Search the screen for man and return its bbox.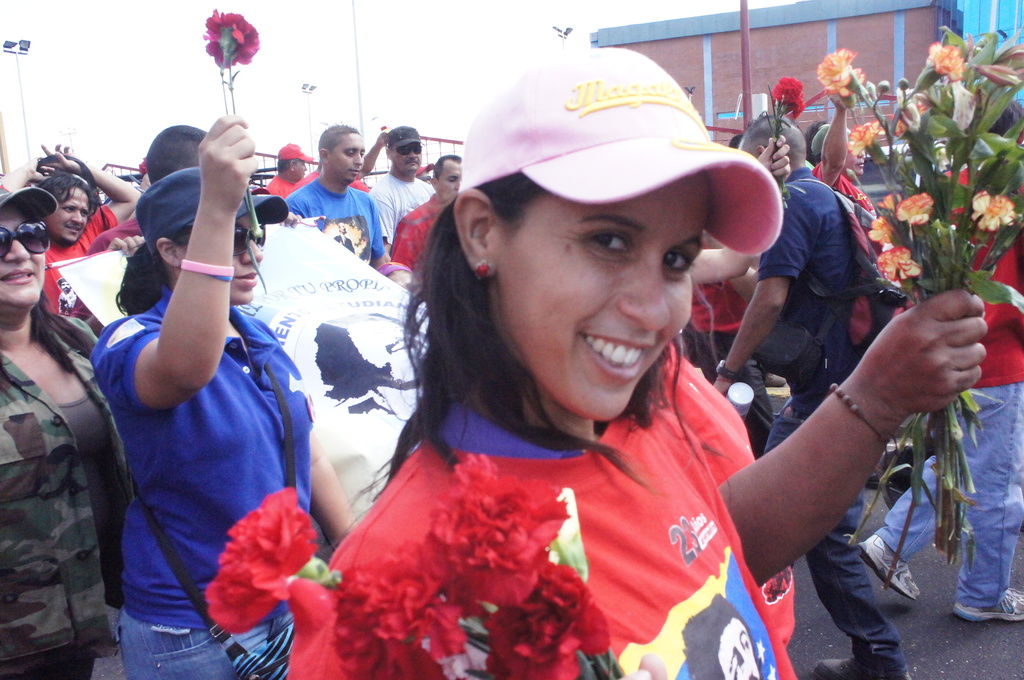
Found: x1=271, y1=125, x2=402, y2=266.
